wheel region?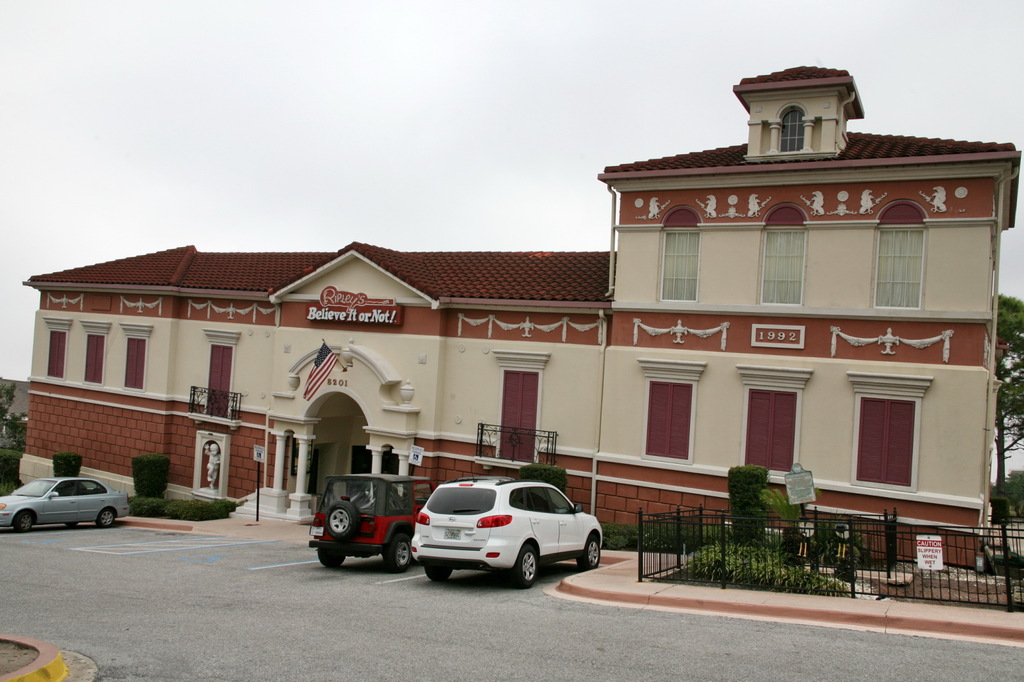
501 540 542 587
